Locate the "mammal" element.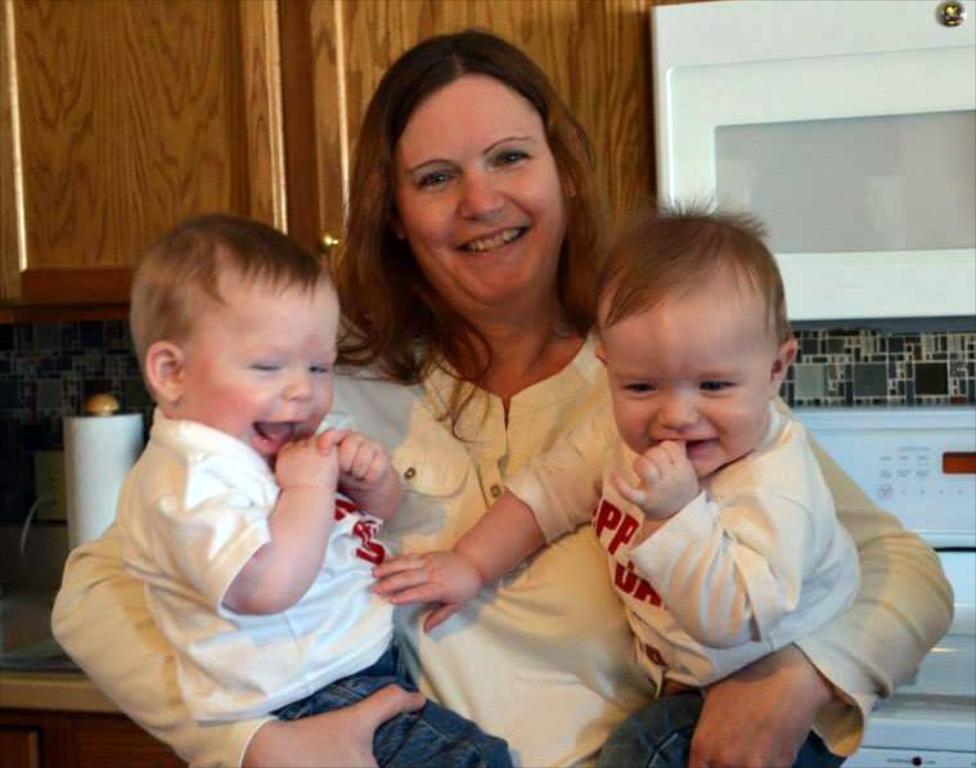
Element bbox: detection(359, 189, 876, 767).
